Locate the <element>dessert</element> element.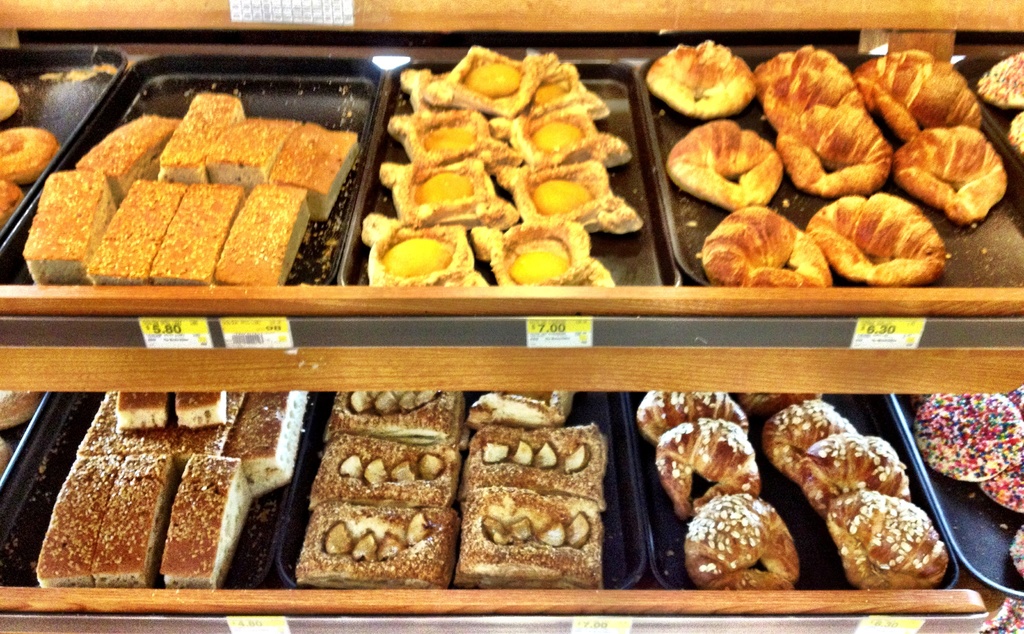
Element bbox: select_region(812, 193, 945, 287).
